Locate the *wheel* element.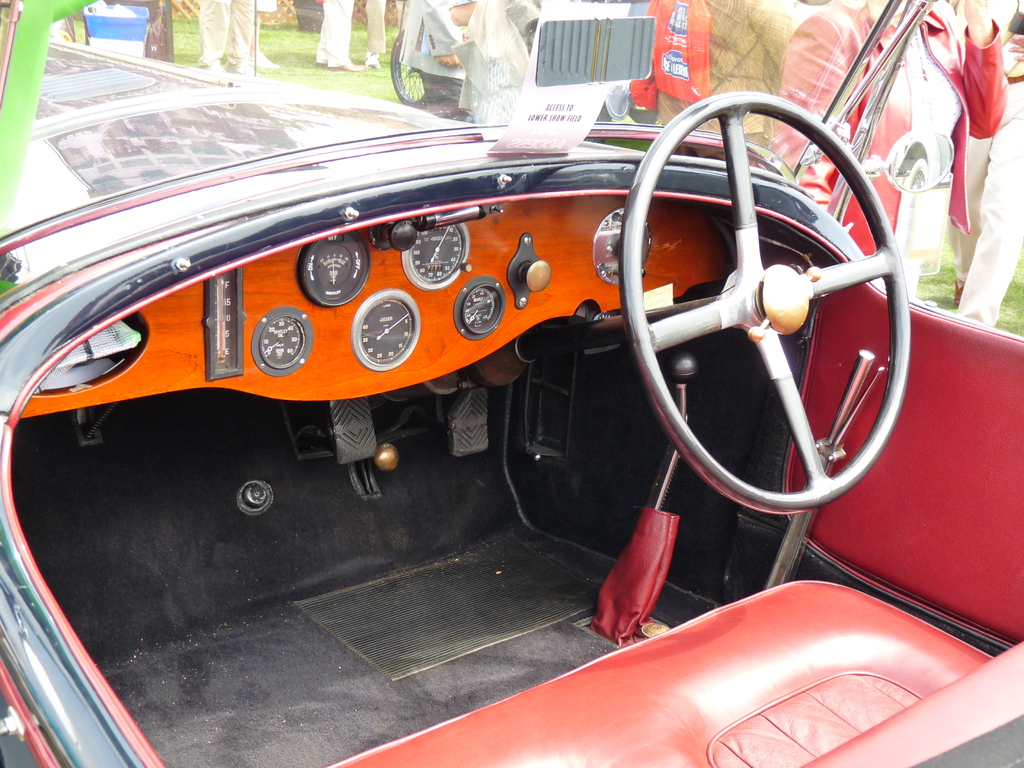
Element bbox: x1=389, y1=28, x2=426, y2=103.
